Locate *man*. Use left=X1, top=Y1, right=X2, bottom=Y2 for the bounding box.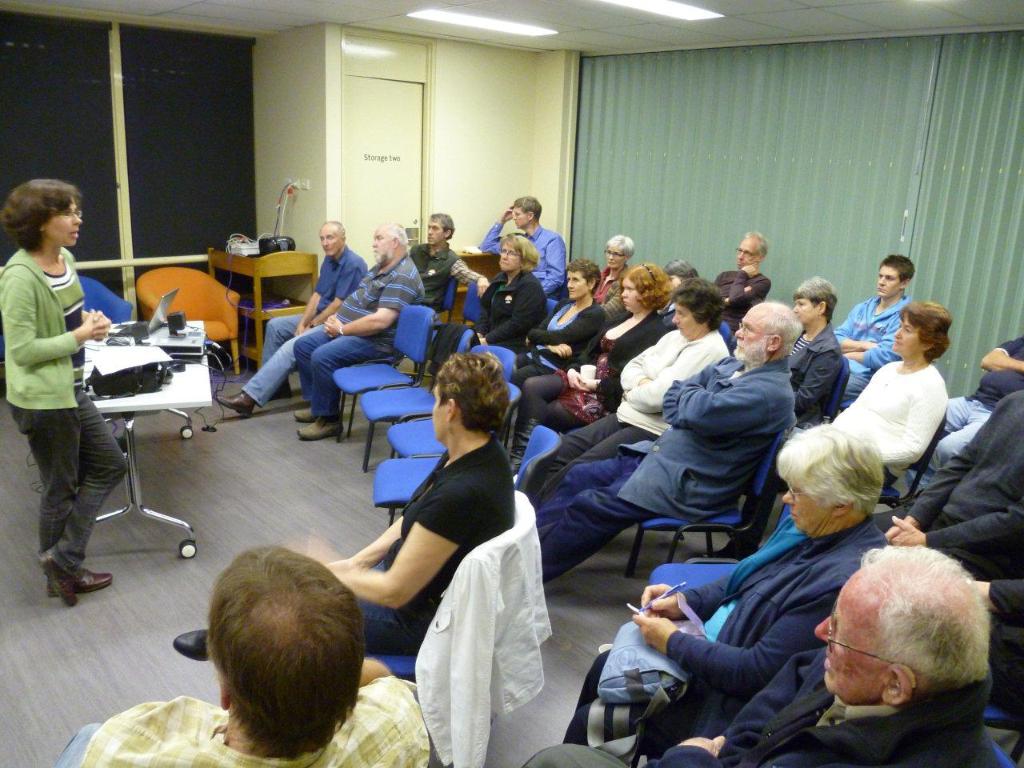
left=286, top=220, right=423, bottom=438.
